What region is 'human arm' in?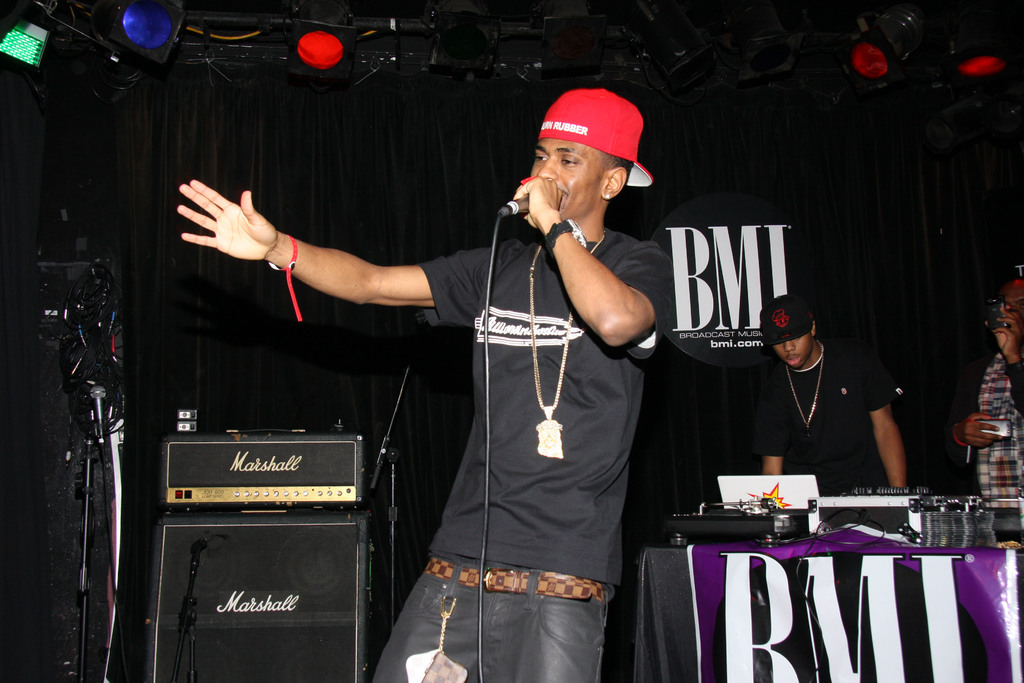
rect(989, 294, 1023, 428).
